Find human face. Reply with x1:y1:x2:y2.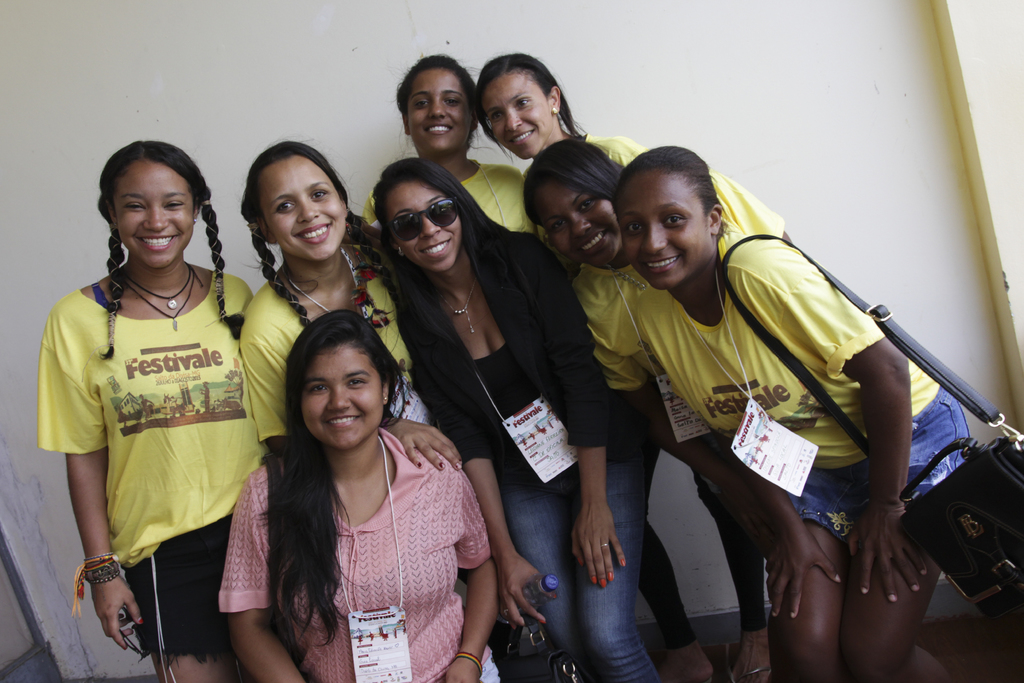
623:183:709:289.
